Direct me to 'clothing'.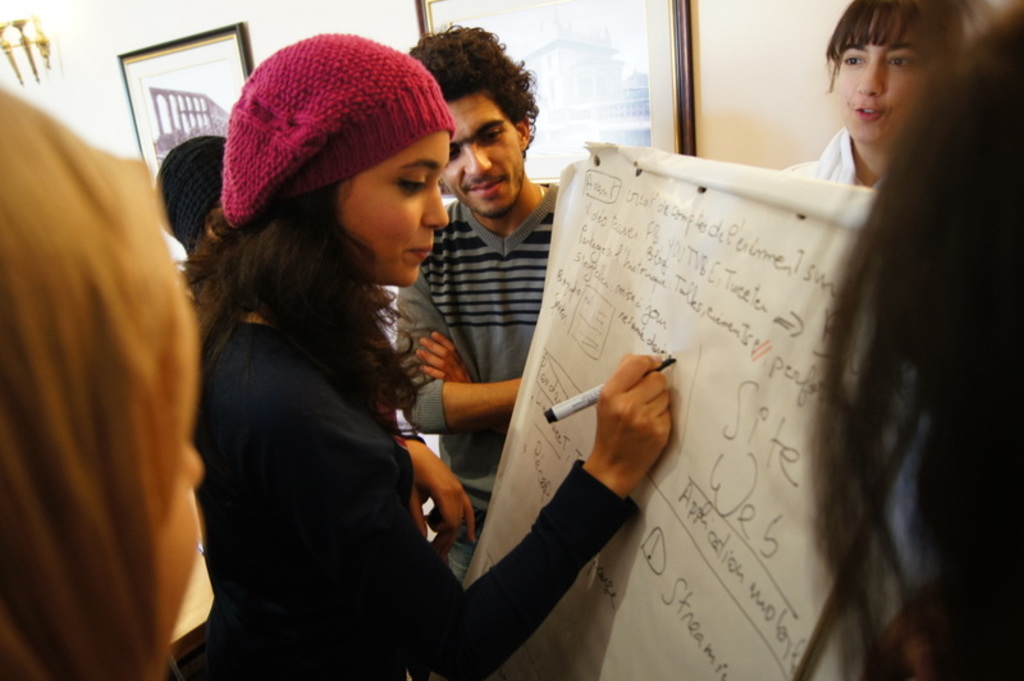
Direction: 401:188:561:575.
